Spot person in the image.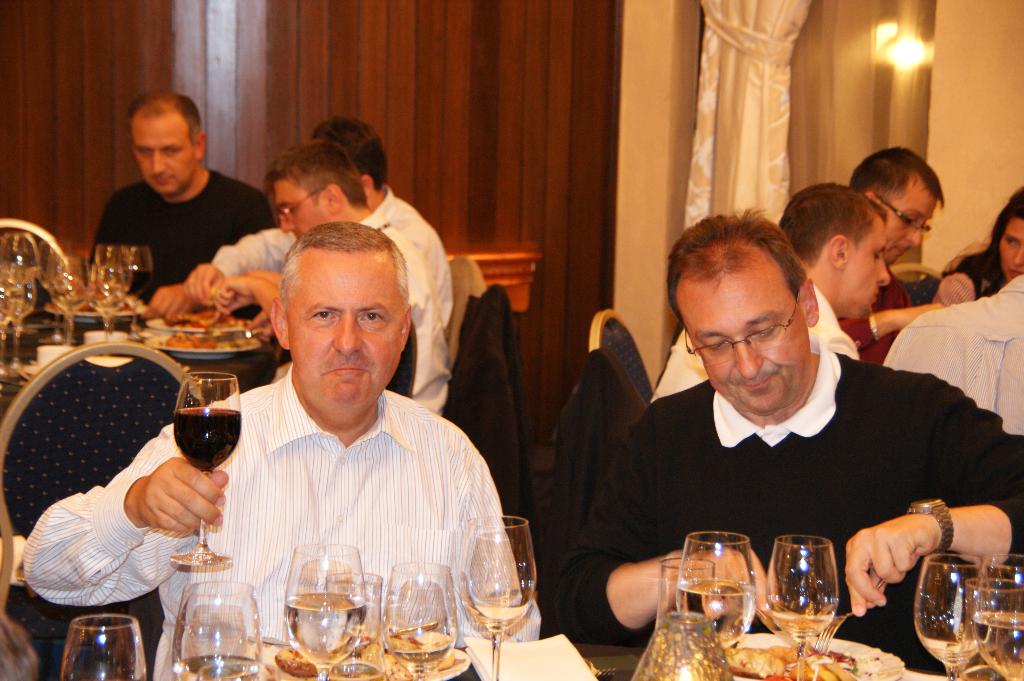
person found at 18,225,524,680.
